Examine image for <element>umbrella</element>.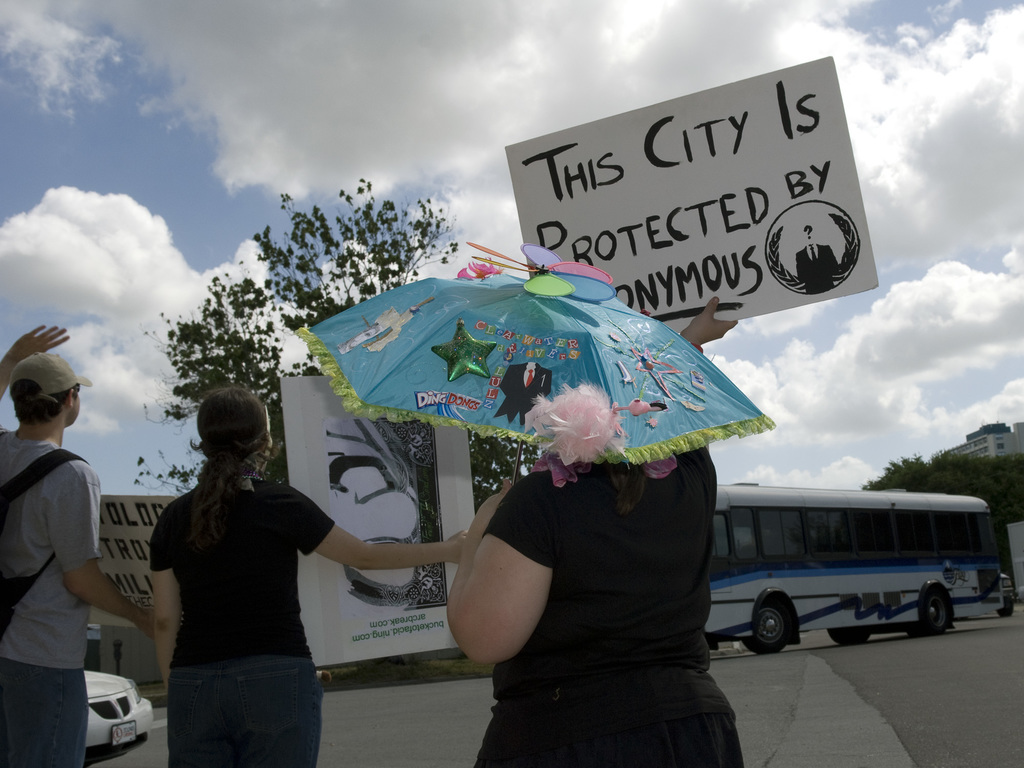
Examination result: pyautogui.locateOnScreen(294, 271, 776, 485).
